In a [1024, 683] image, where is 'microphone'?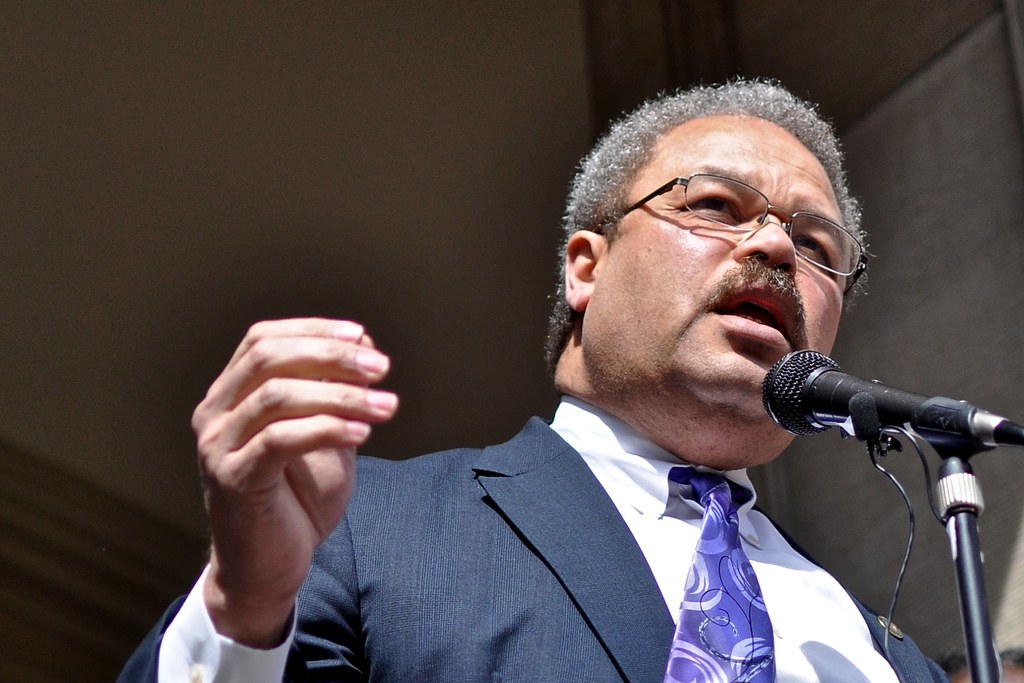
BBox(760, 349, 1023, 446).
